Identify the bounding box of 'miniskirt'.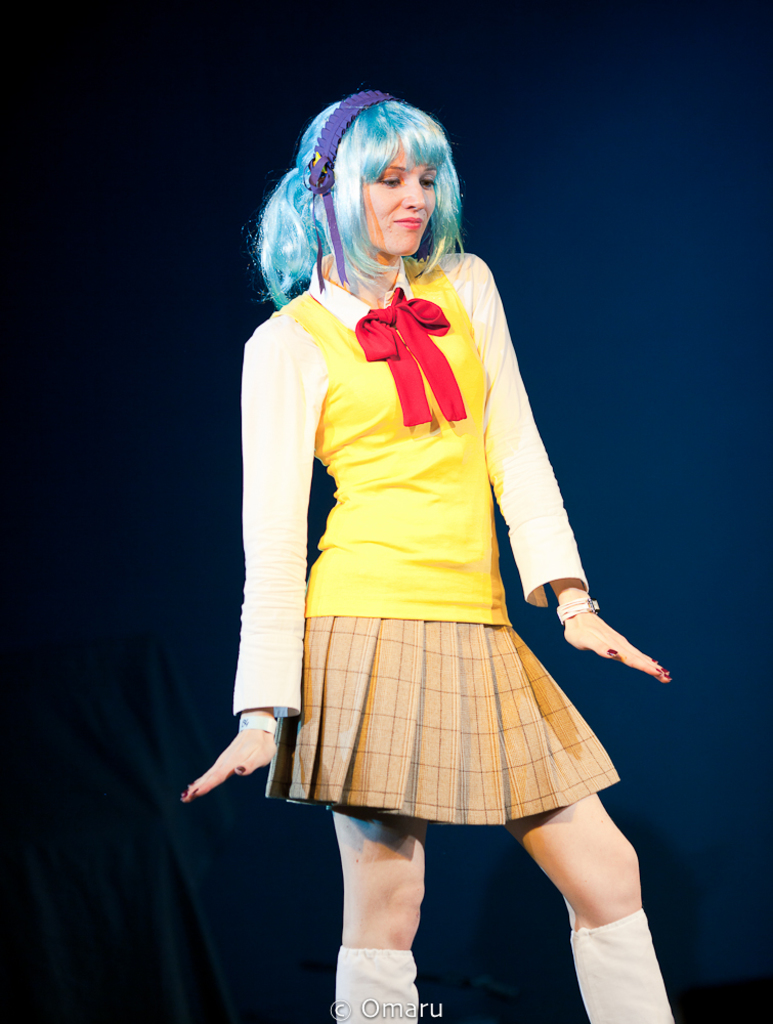
pyautogui.locateOnScreen(260, 621, 616, 831).
